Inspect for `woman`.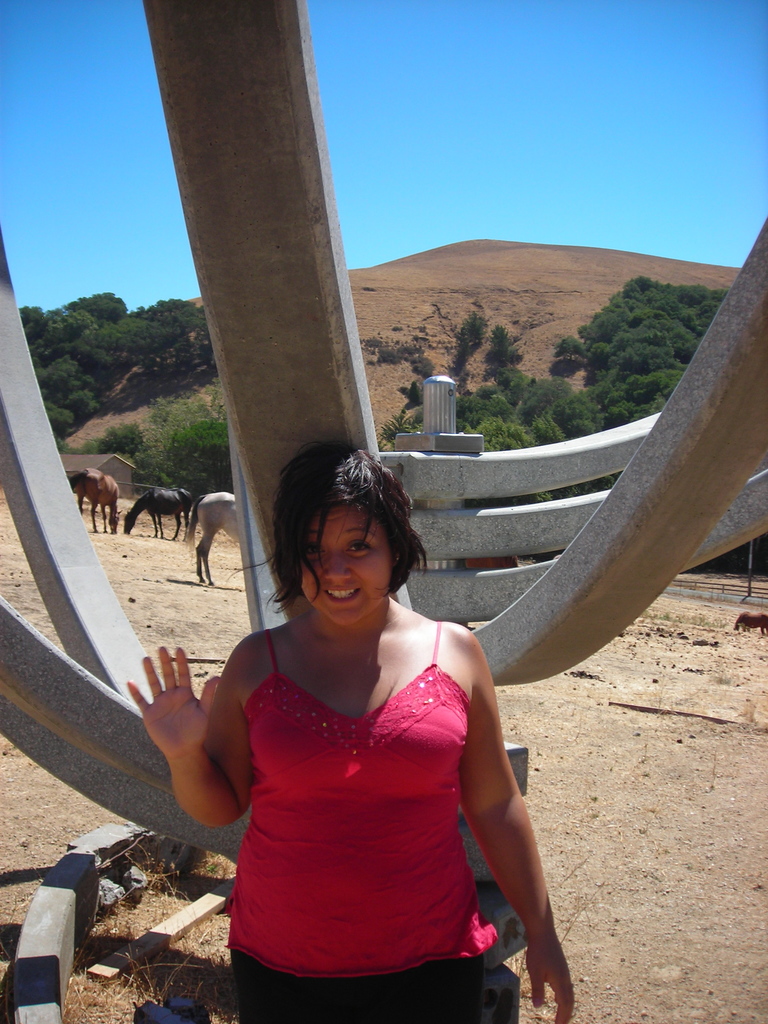
Inspection: [left=177, top=422, right=531, bottom=1023].
